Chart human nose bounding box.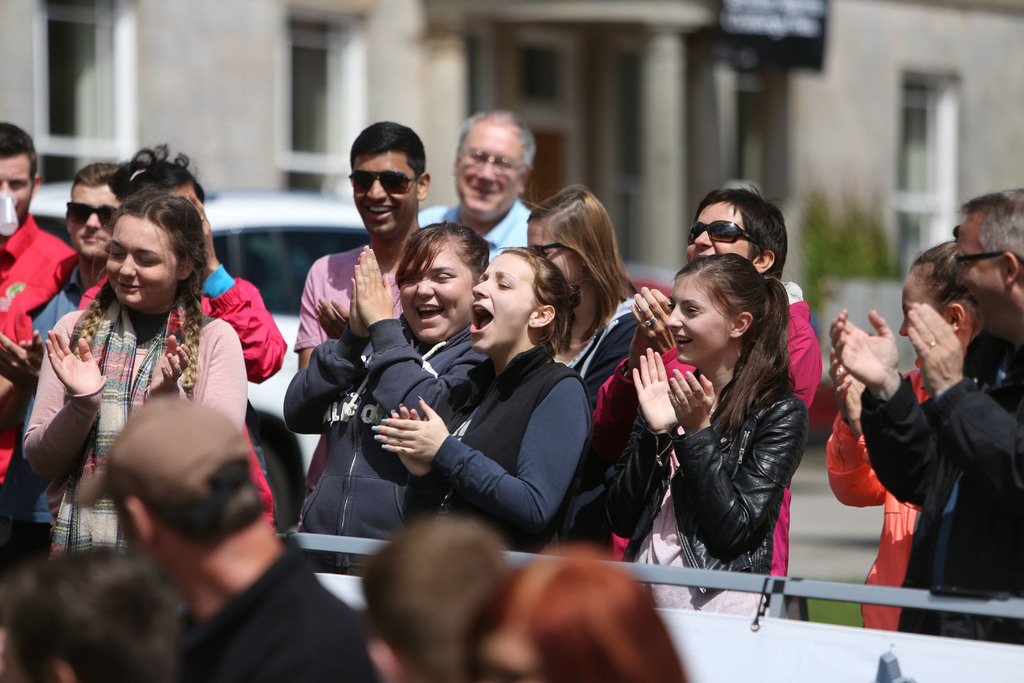
Charted: crop(954, 269, 964, 292).
